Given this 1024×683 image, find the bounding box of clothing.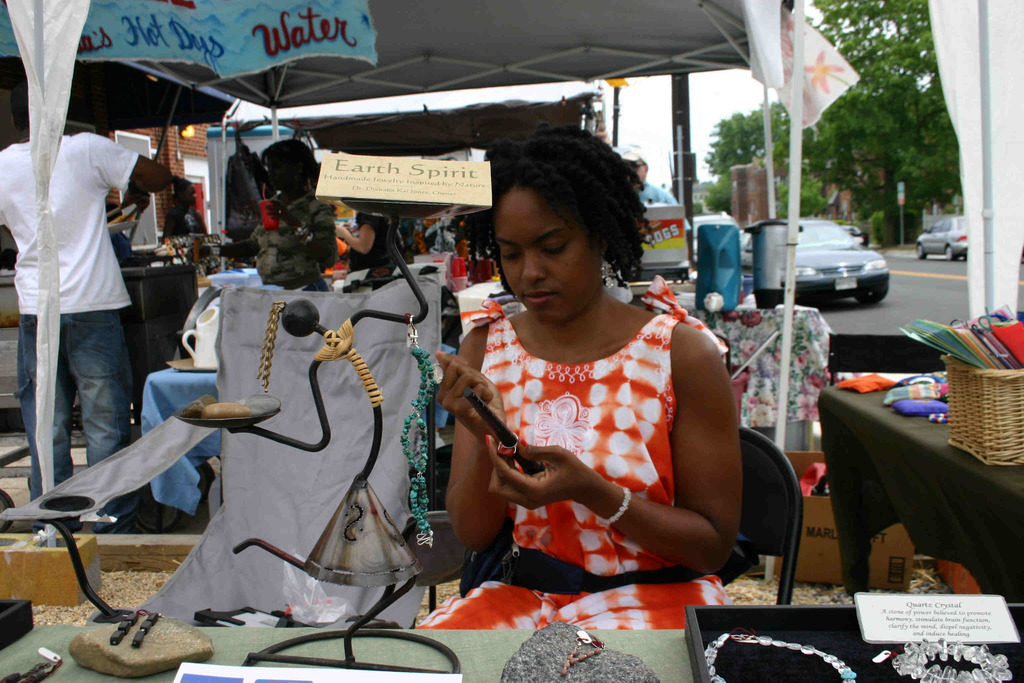
Rect(472, 276, 689, 634).
